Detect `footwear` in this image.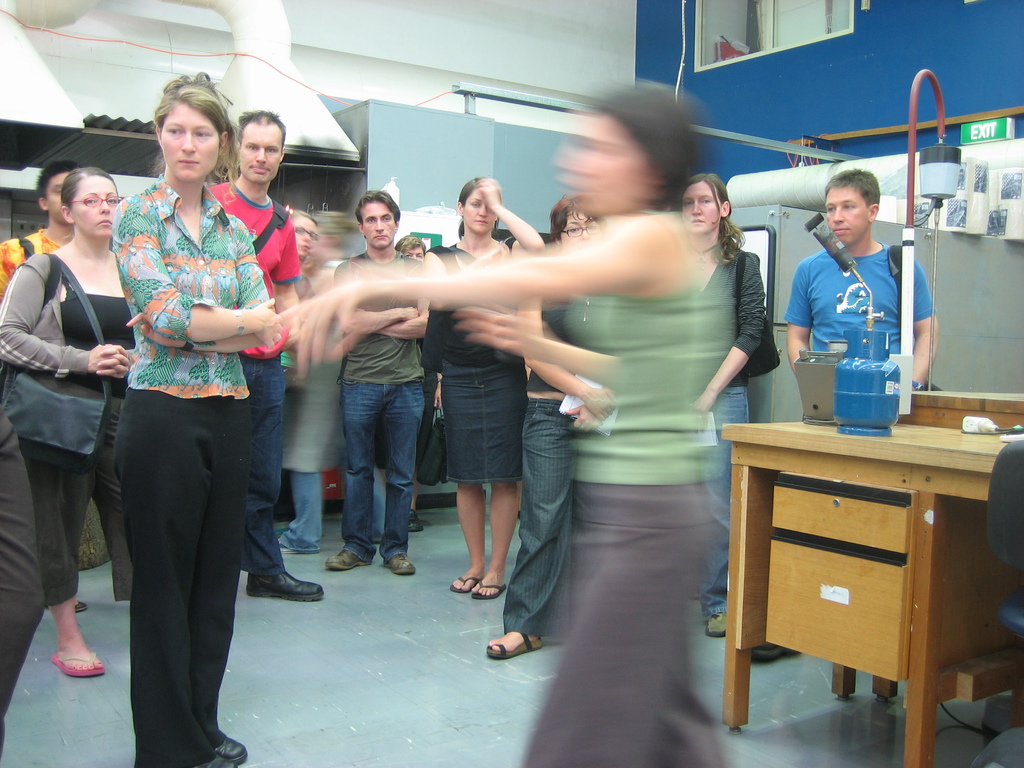
Detection: rect(382, 552, 417, 575).
